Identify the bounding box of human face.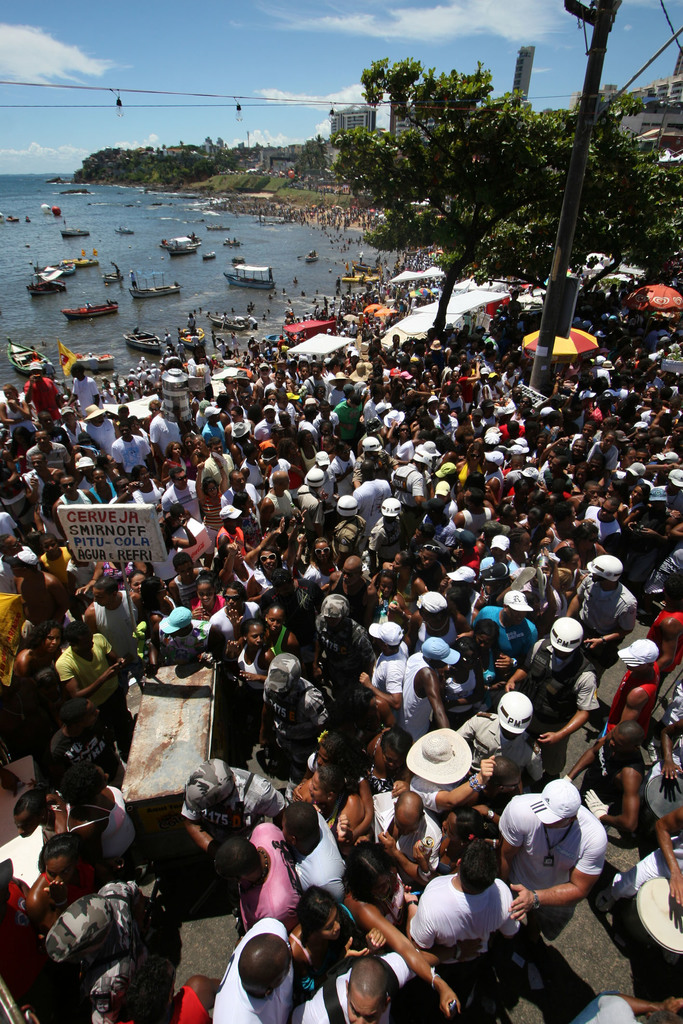
x1=177 y1=563 x2=193 y2=580.
